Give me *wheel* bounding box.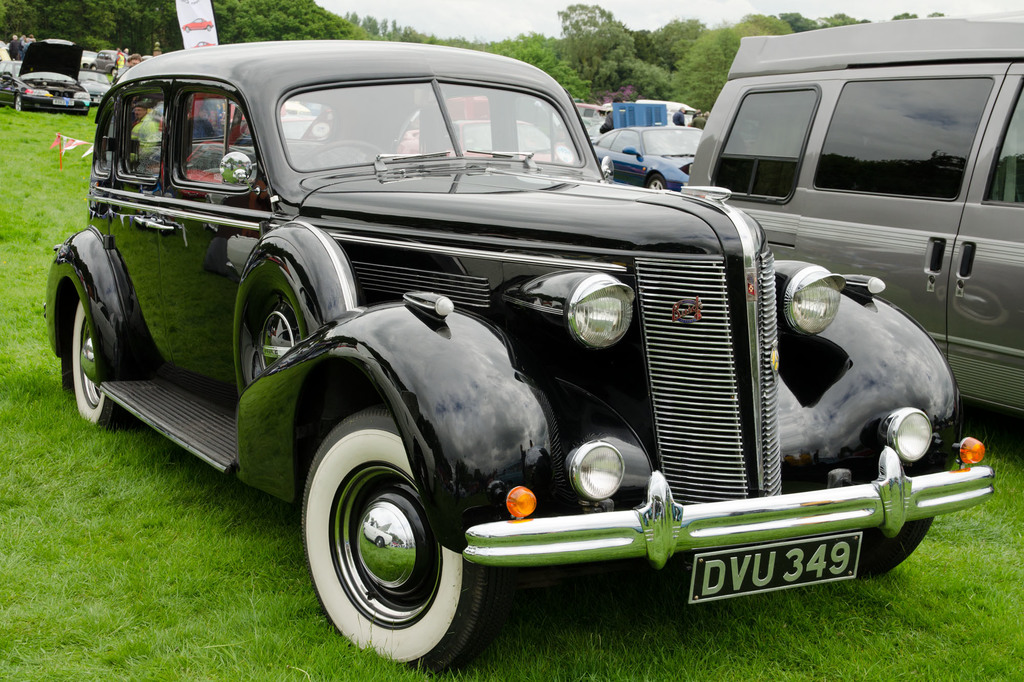
left=317, top=447, right=454, bottom=652.
